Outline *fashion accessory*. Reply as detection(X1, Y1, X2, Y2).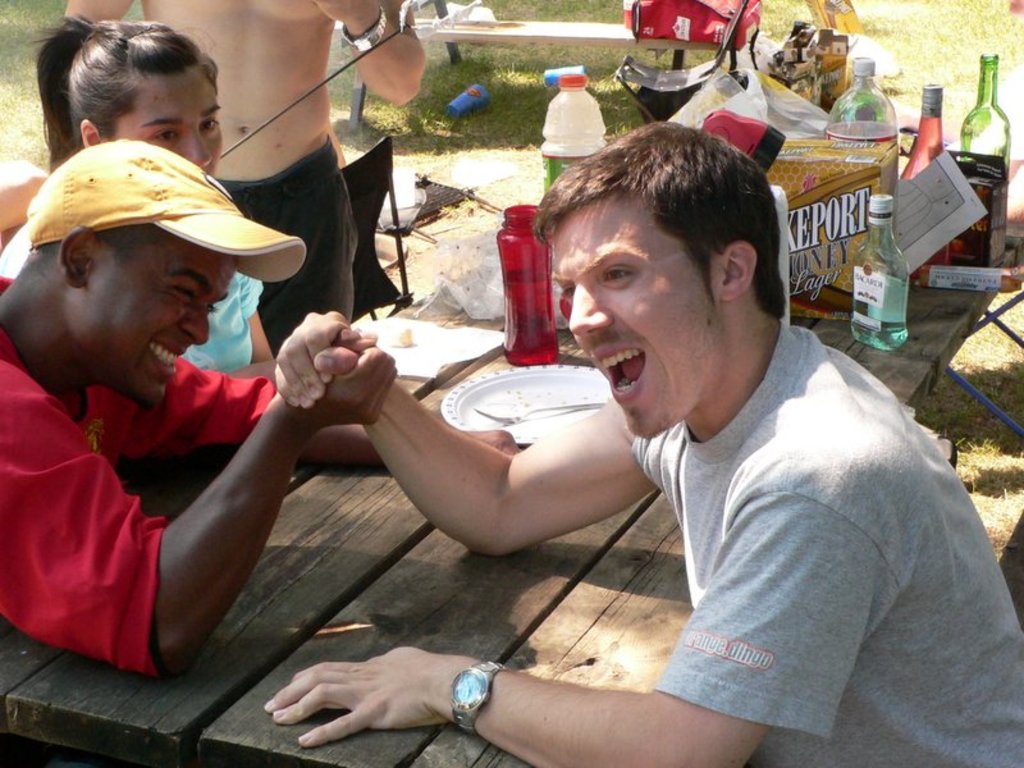
detection(449, 654, 506, 735).
